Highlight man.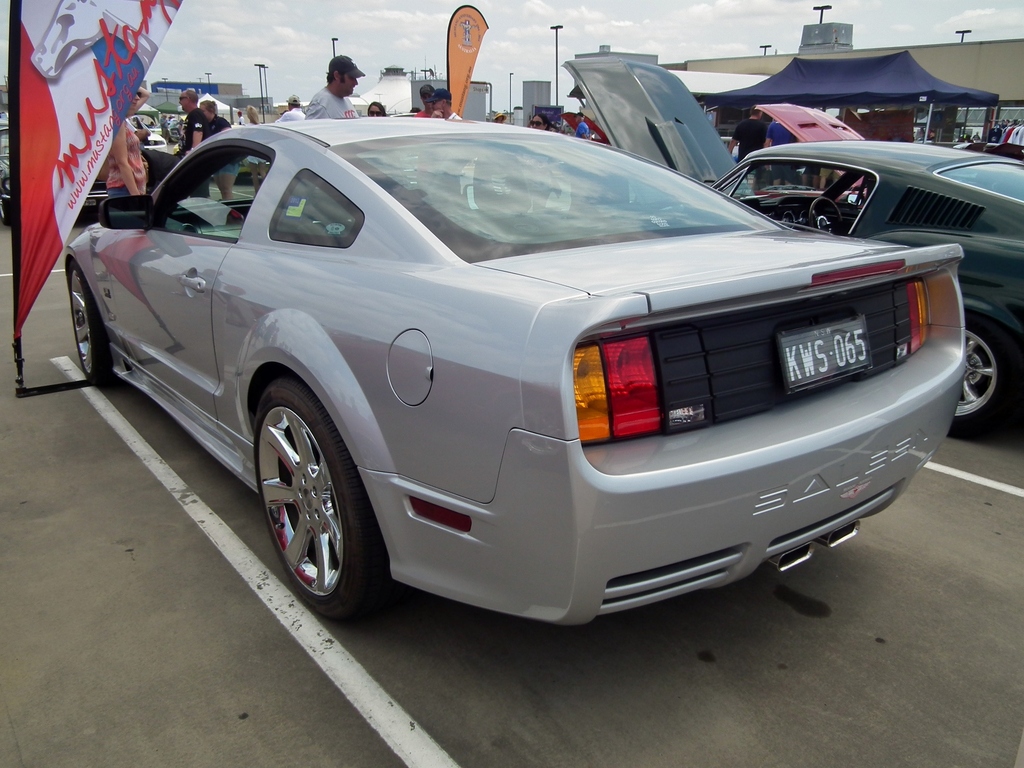
Highlighted region: left=430, top=88, right=465, bottom=122.
